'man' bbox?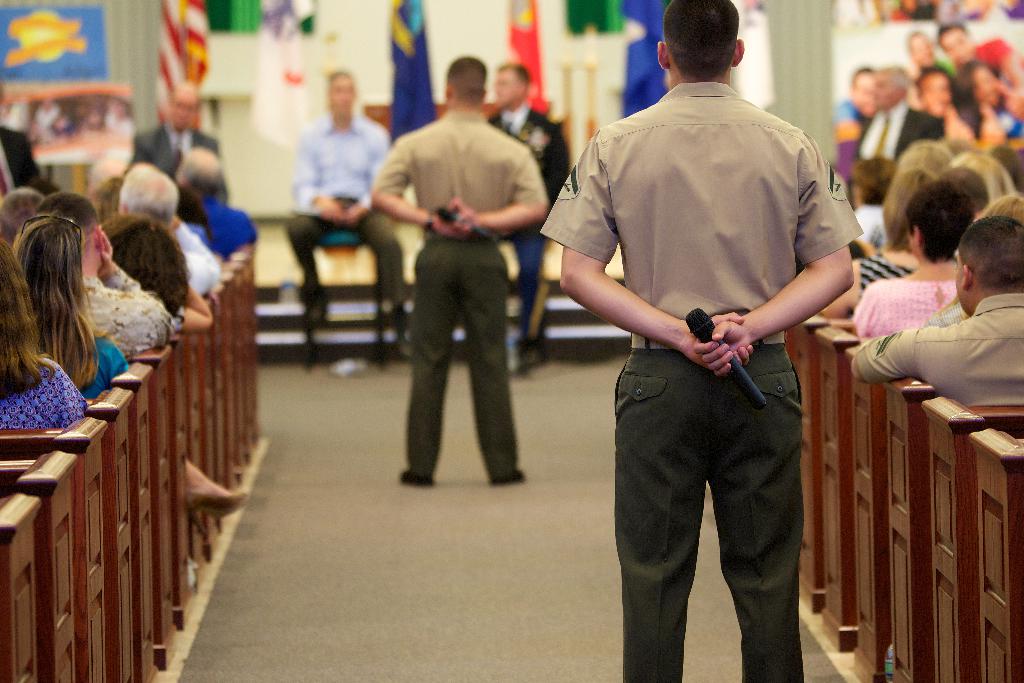
115:167:225:298
